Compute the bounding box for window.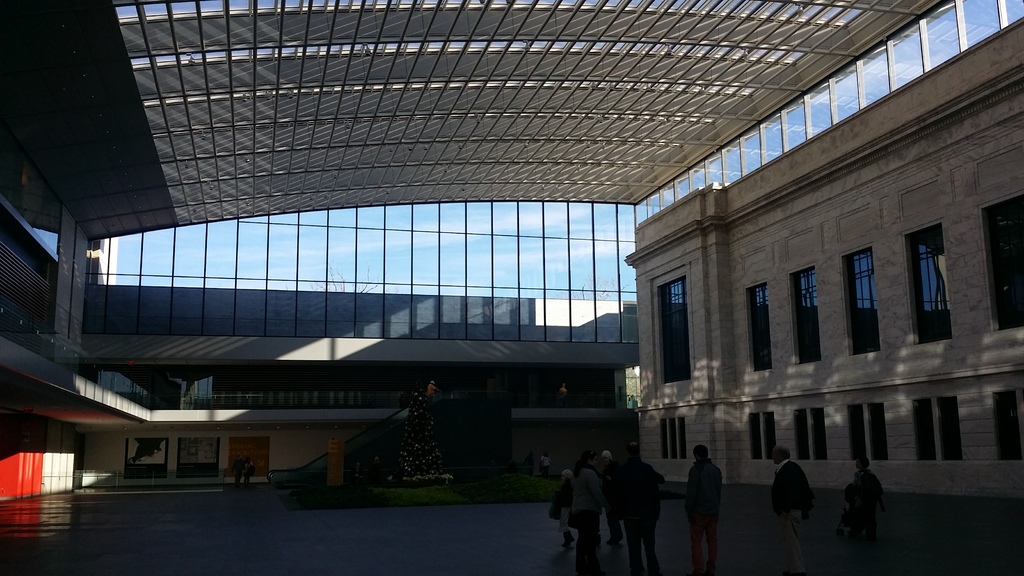
locate(717, 135, 750, 184).
